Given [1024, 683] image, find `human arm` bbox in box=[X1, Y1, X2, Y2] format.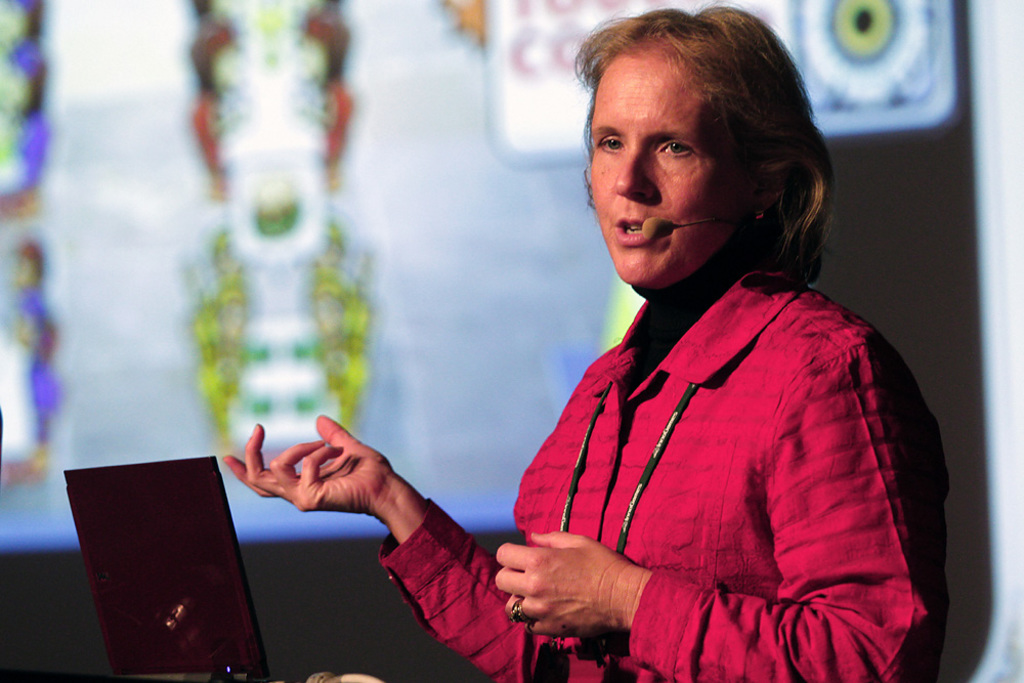
box=[243, 439, 516, 652].
